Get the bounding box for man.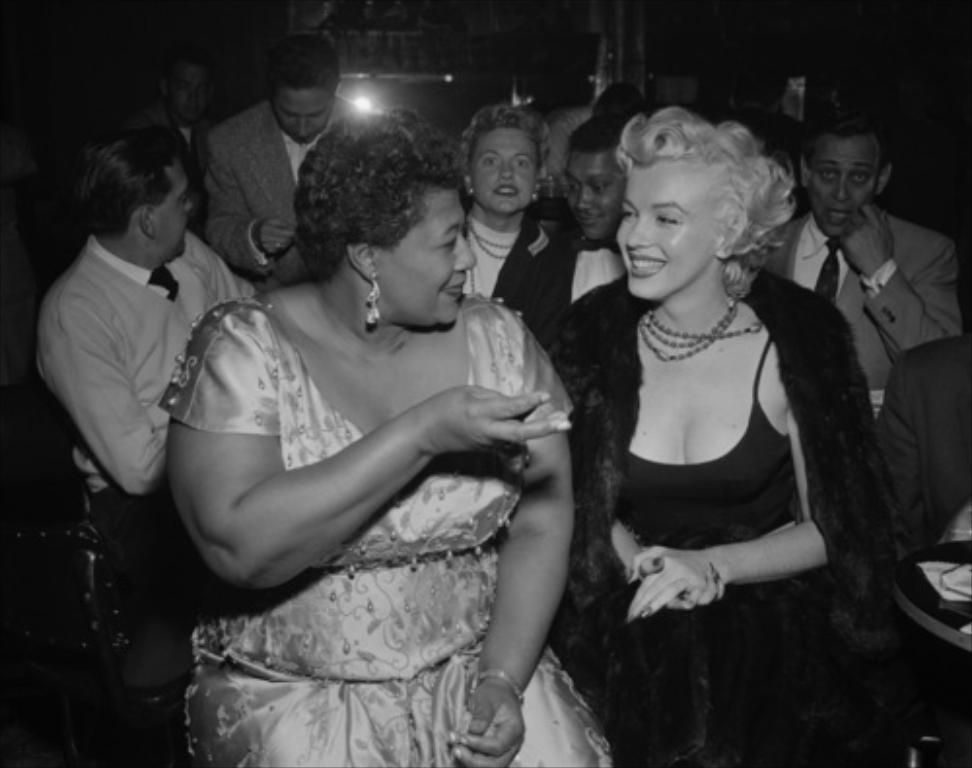
box(741, 89, 970, 399).
